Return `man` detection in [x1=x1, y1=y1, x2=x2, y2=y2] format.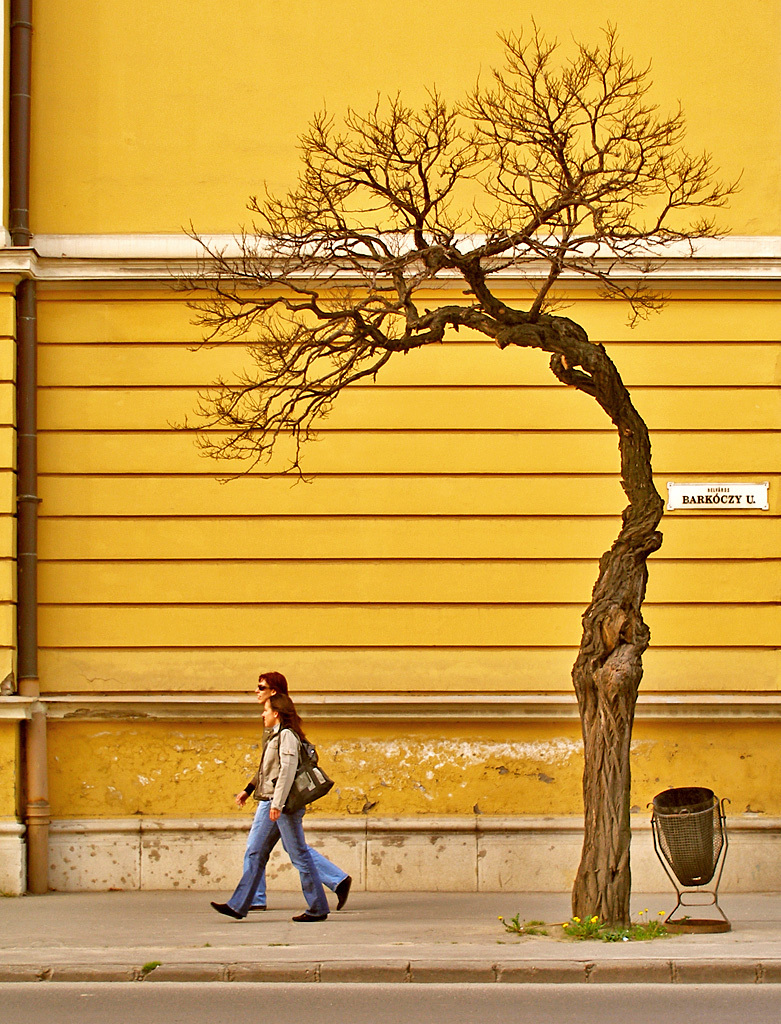
[x1=204, y1=689, x2=369, y2=943].
